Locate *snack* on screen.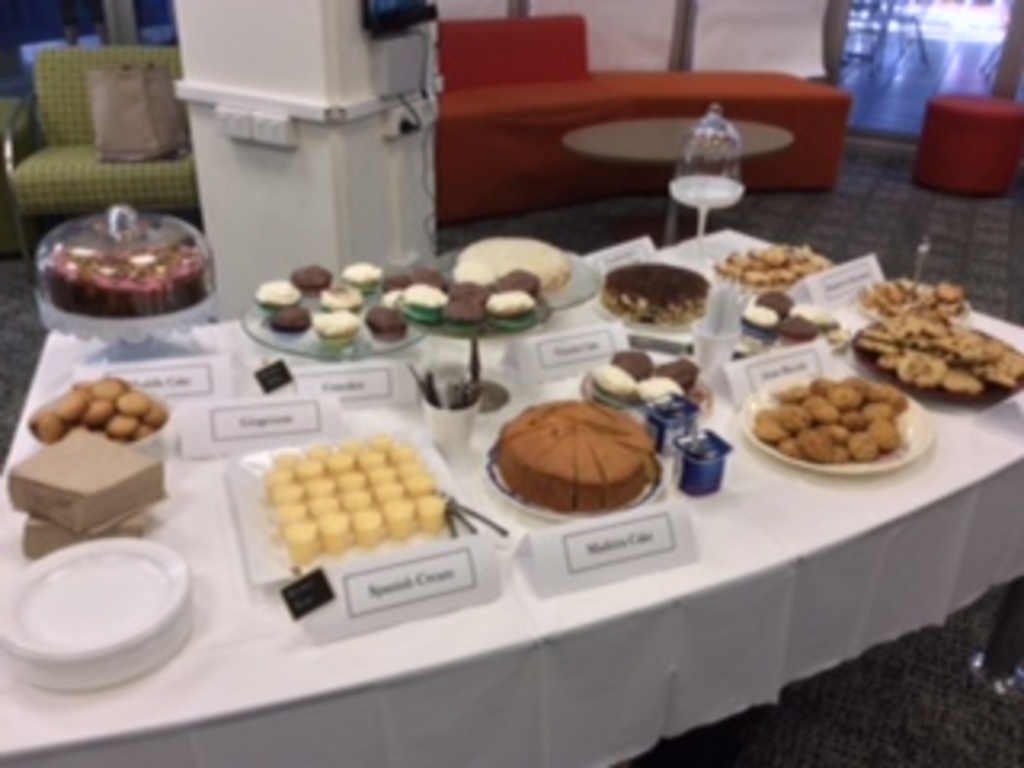
On screen at (left=758, top=288, right=794, bottom=323).
